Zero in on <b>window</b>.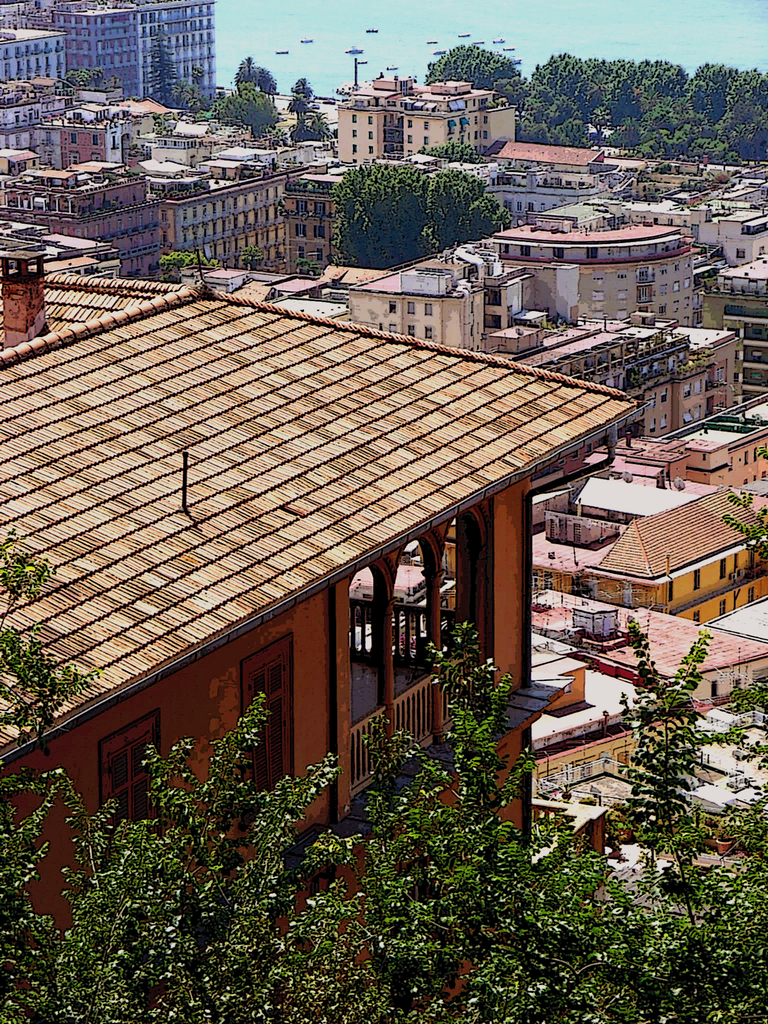
Zeroed in: 352/147/353/150.
